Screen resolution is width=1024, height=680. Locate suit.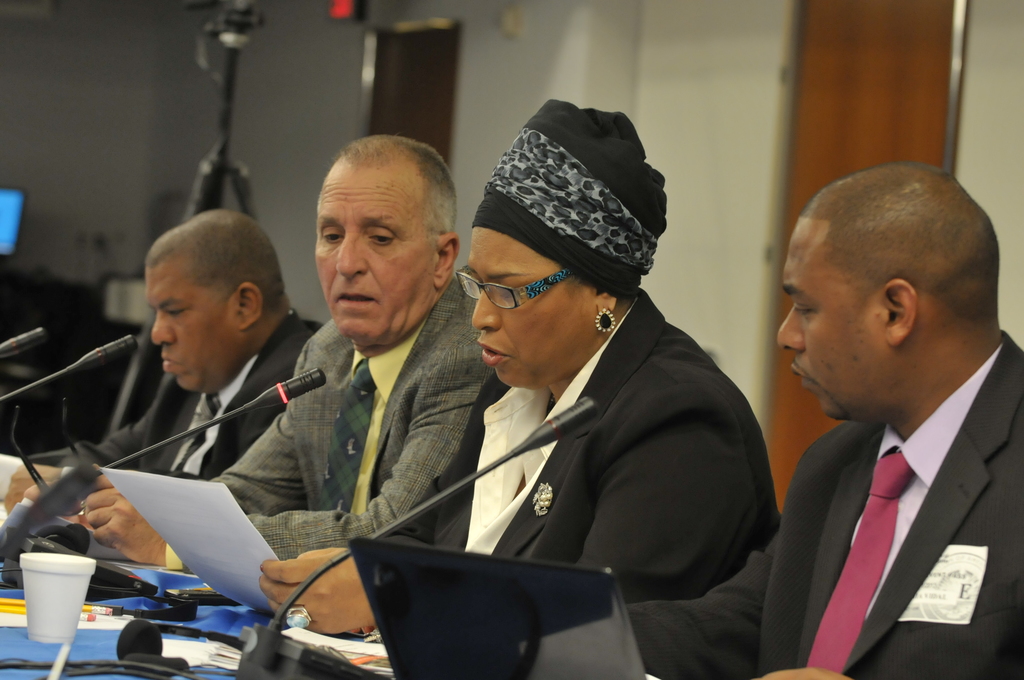
select_region(621, 321, 1023, 674).
